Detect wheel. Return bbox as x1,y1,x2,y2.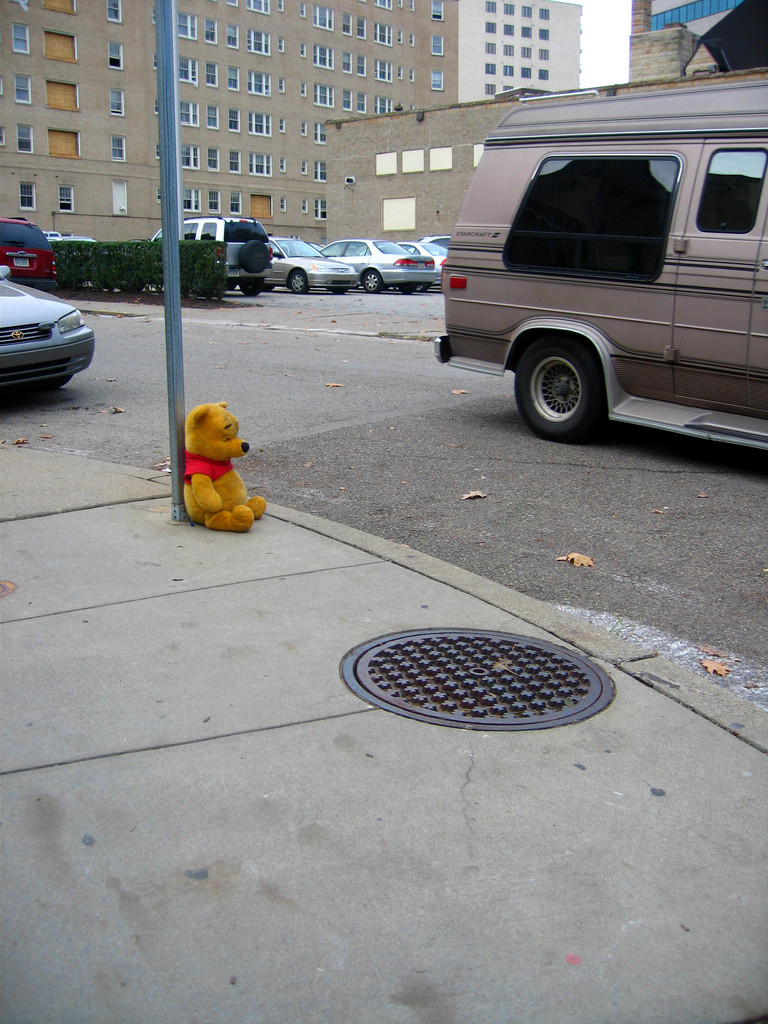
289,269,308,294.
